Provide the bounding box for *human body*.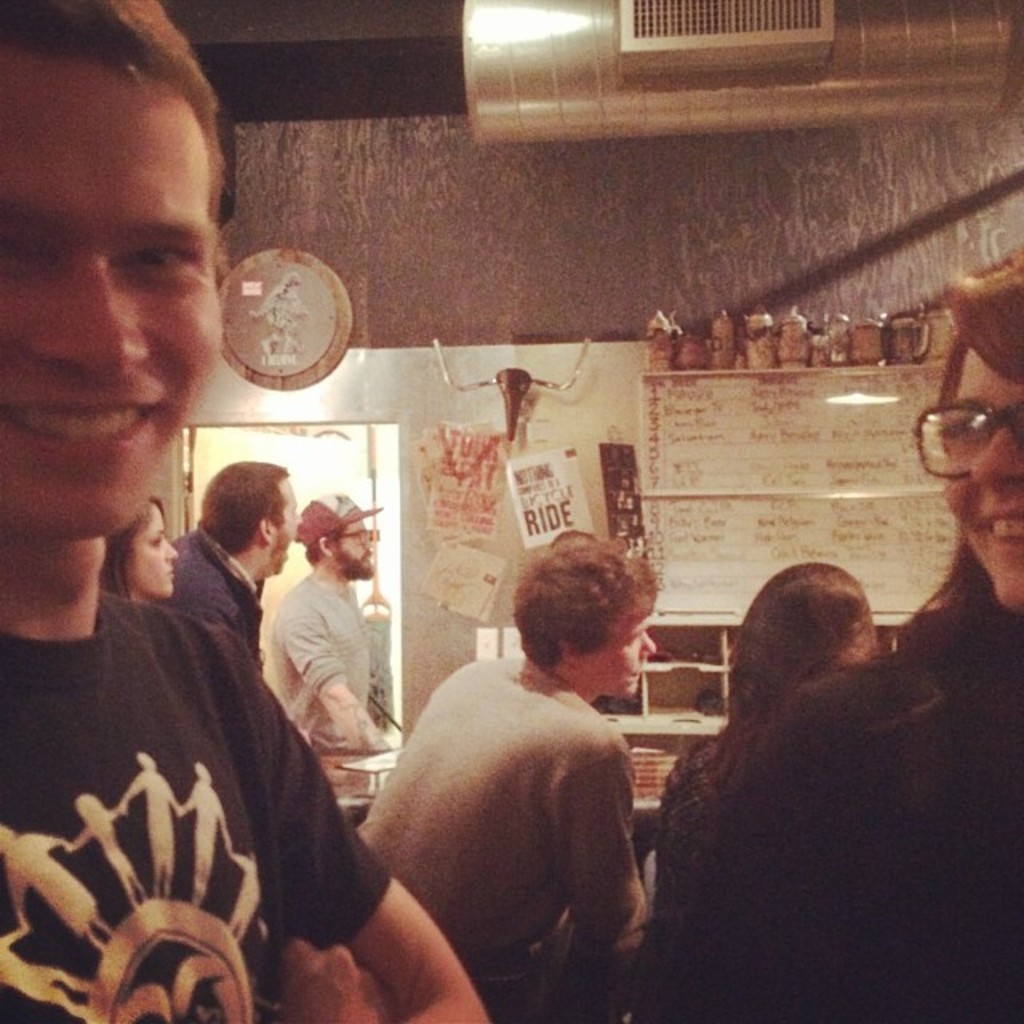
x1=85 y1=493 x2=181 y2=597.
